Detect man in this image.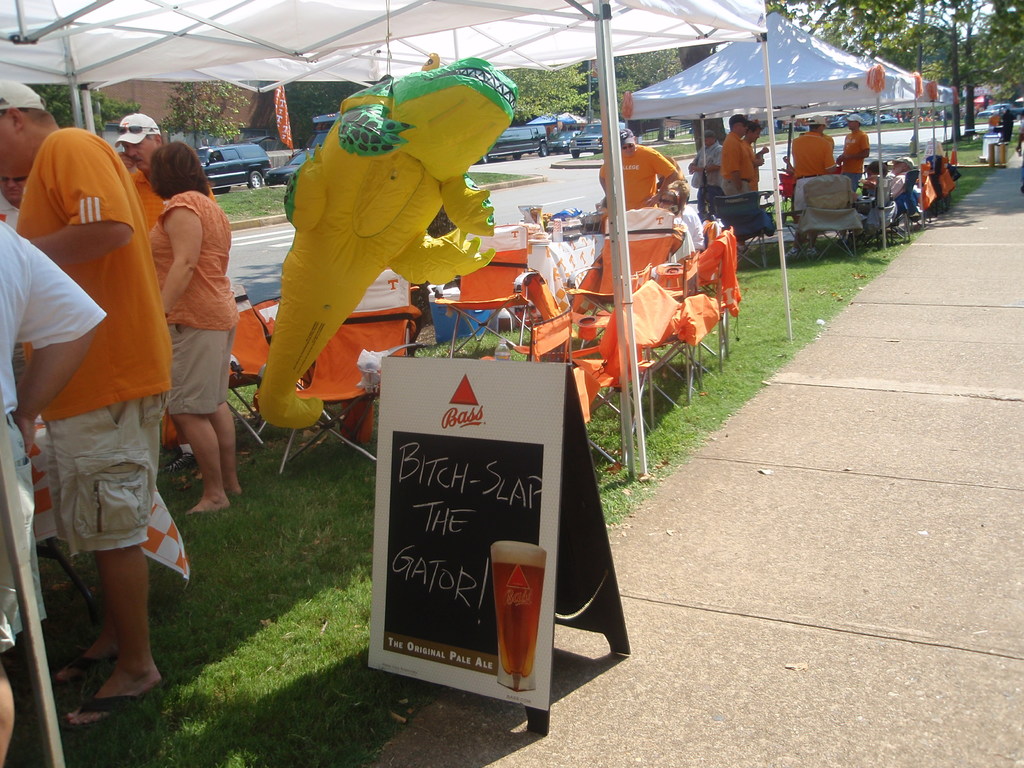
Detection: region(112, 115, 214, 468).
